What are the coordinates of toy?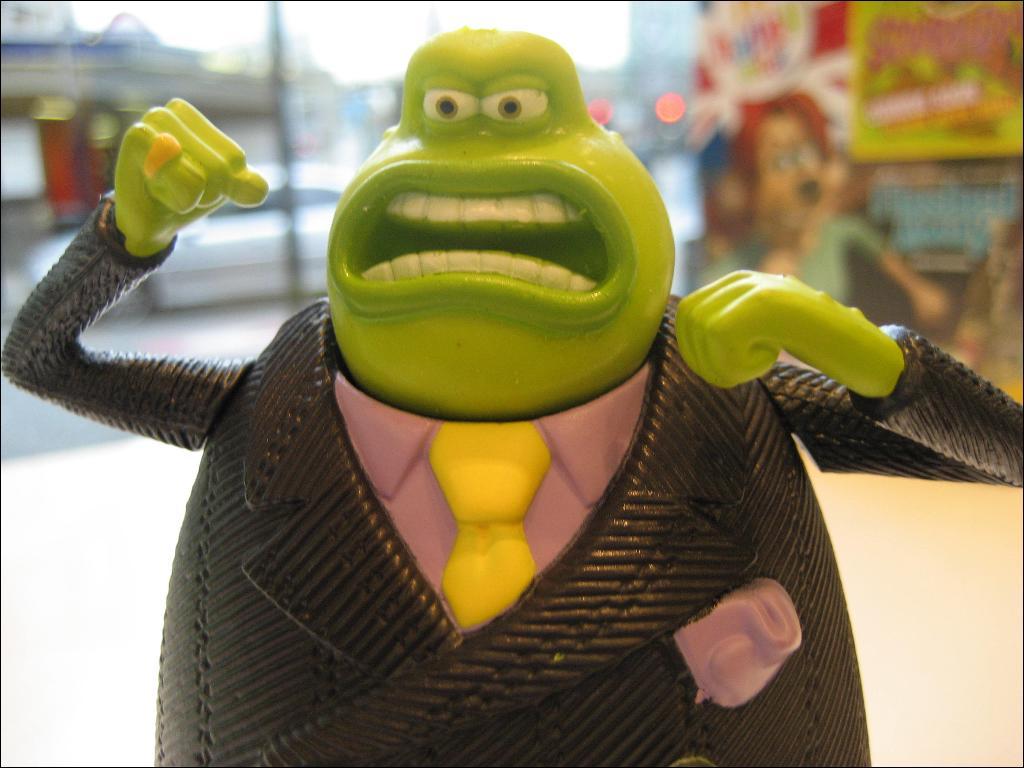
bbox(6, 19, 1023, 767).
